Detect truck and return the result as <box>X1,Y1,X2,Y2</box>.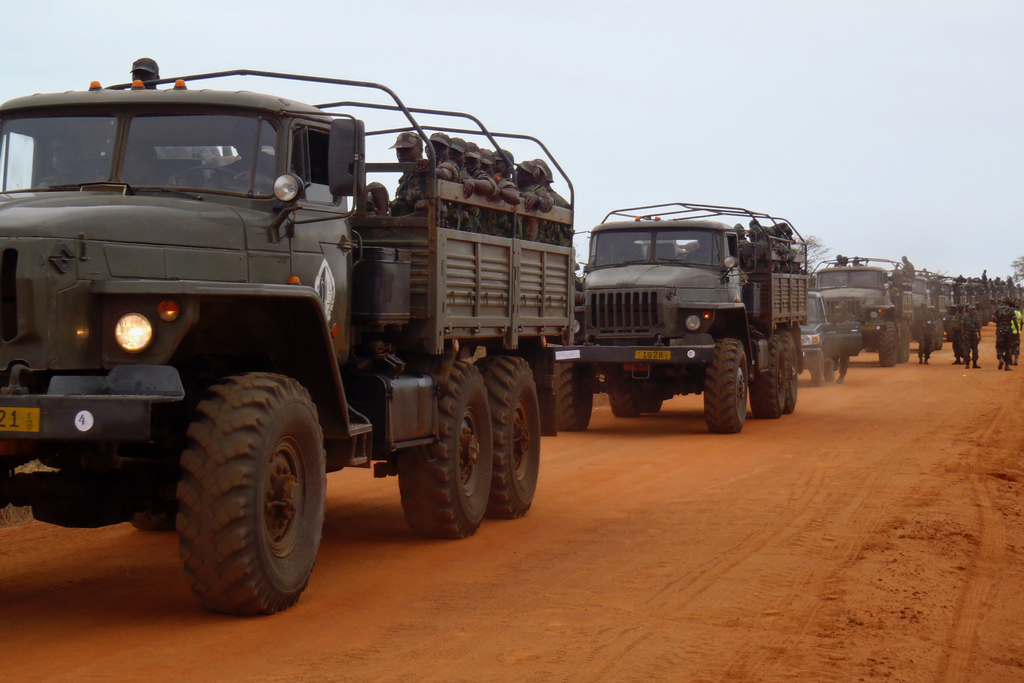
<box>0,72,667,577</box>.
